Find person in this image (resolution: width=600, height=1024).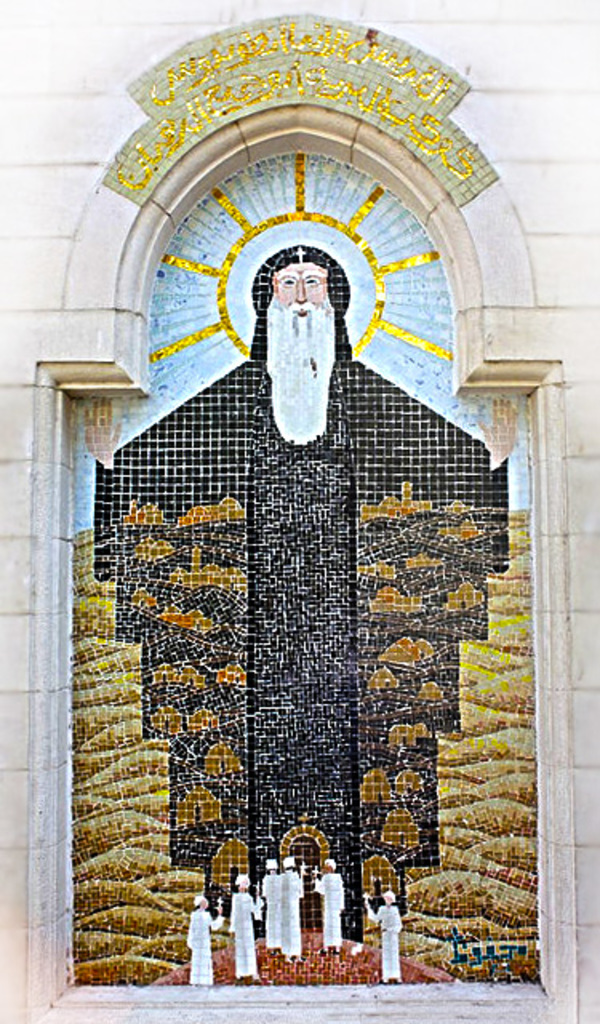
(184, 888, 227, 986).
